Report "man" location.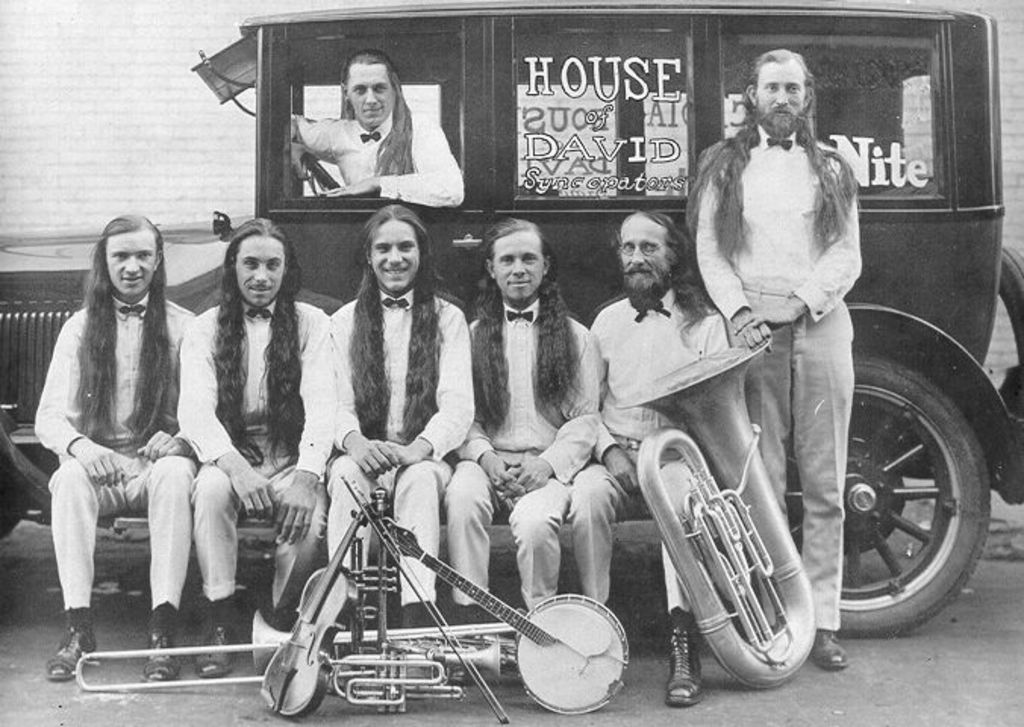
Report: BBox(288, 47, 464, 214).
